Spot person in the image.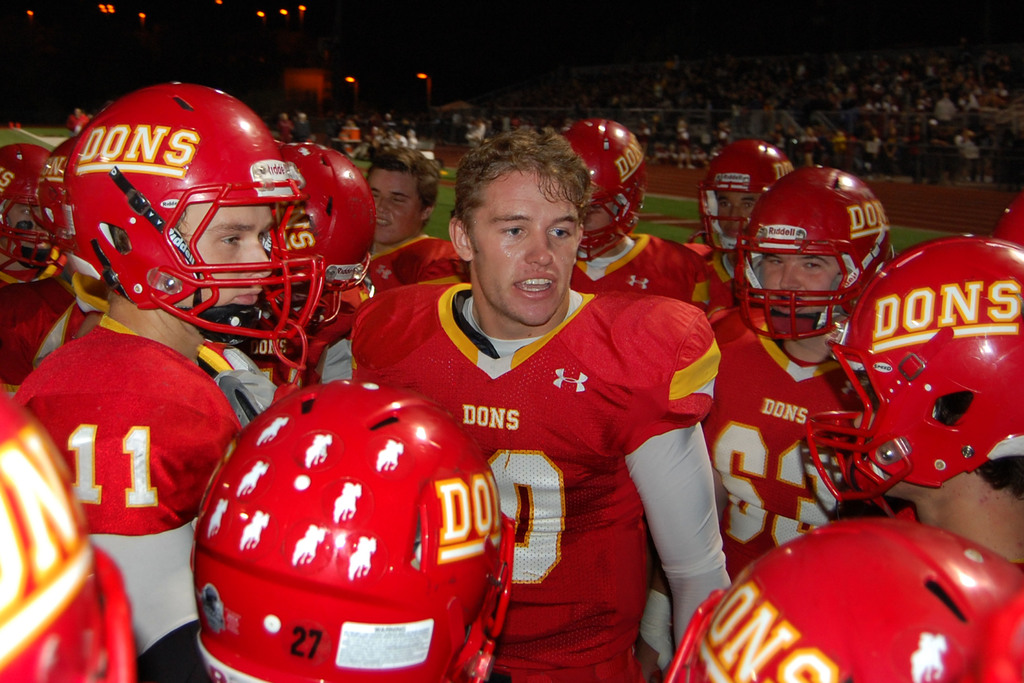
person found at BBox(831, 239, 1023, 561).
